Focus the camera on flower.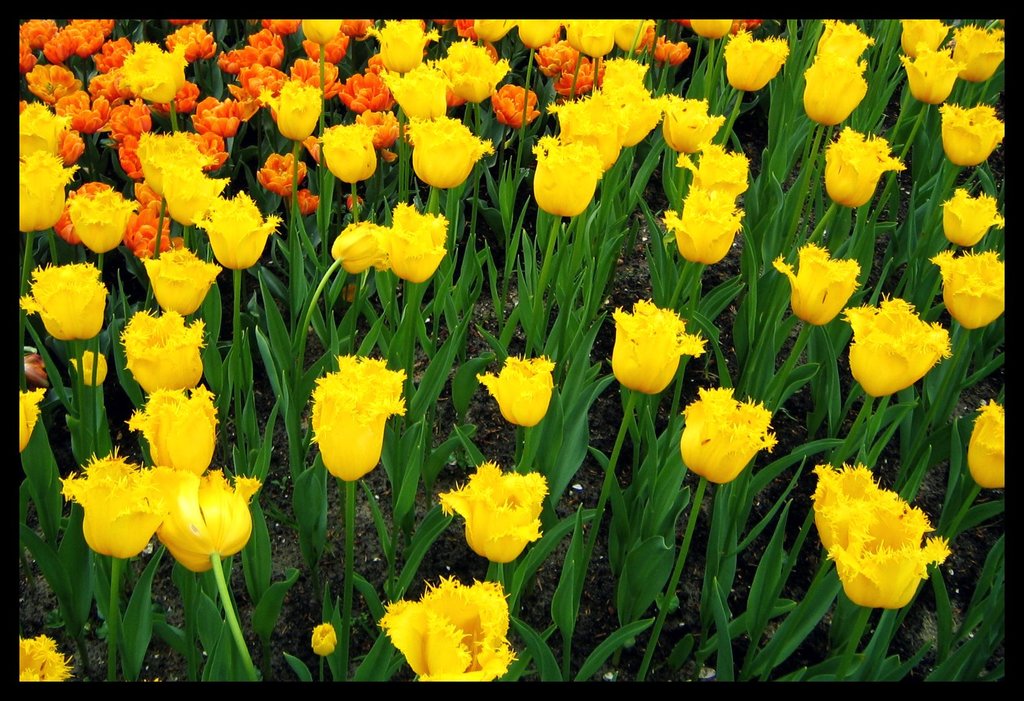
Focus region: select_region(843, 295, 955, 397).
